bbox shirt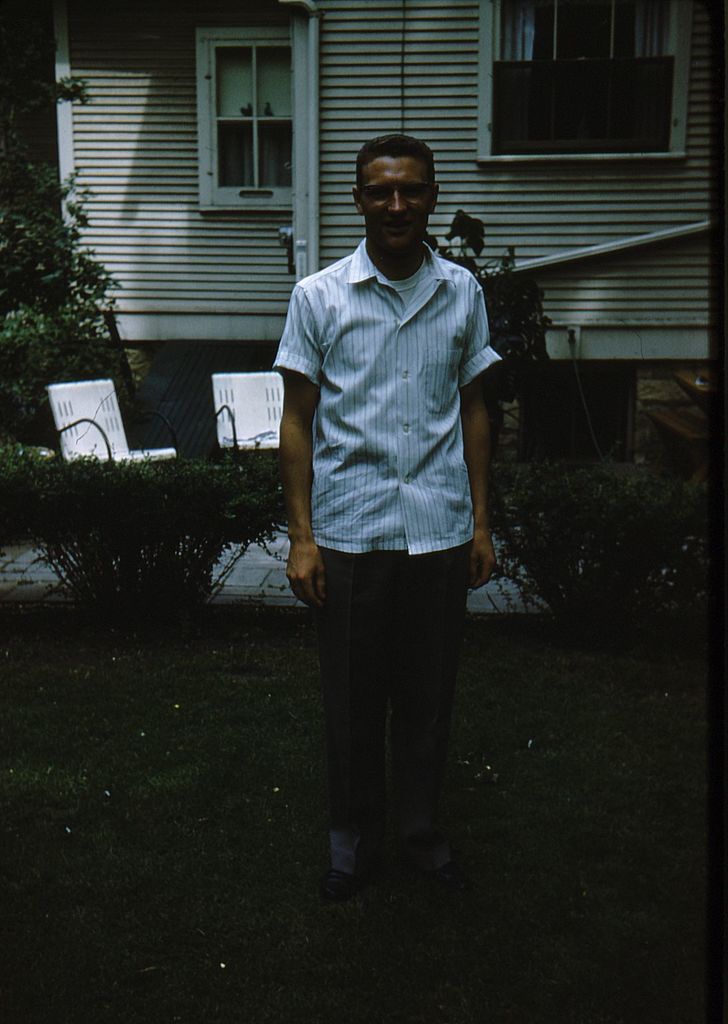
<box>273,241,509,563</box>
